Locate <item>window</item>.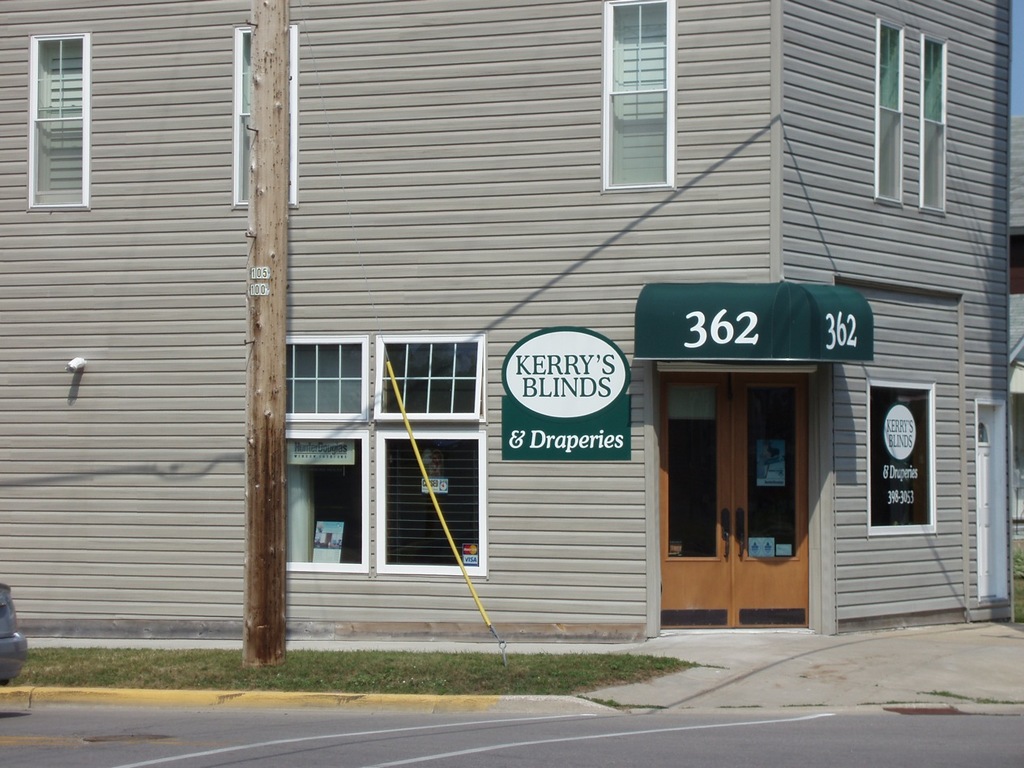
Bounding box: locate(868, 19, 908, 213).
